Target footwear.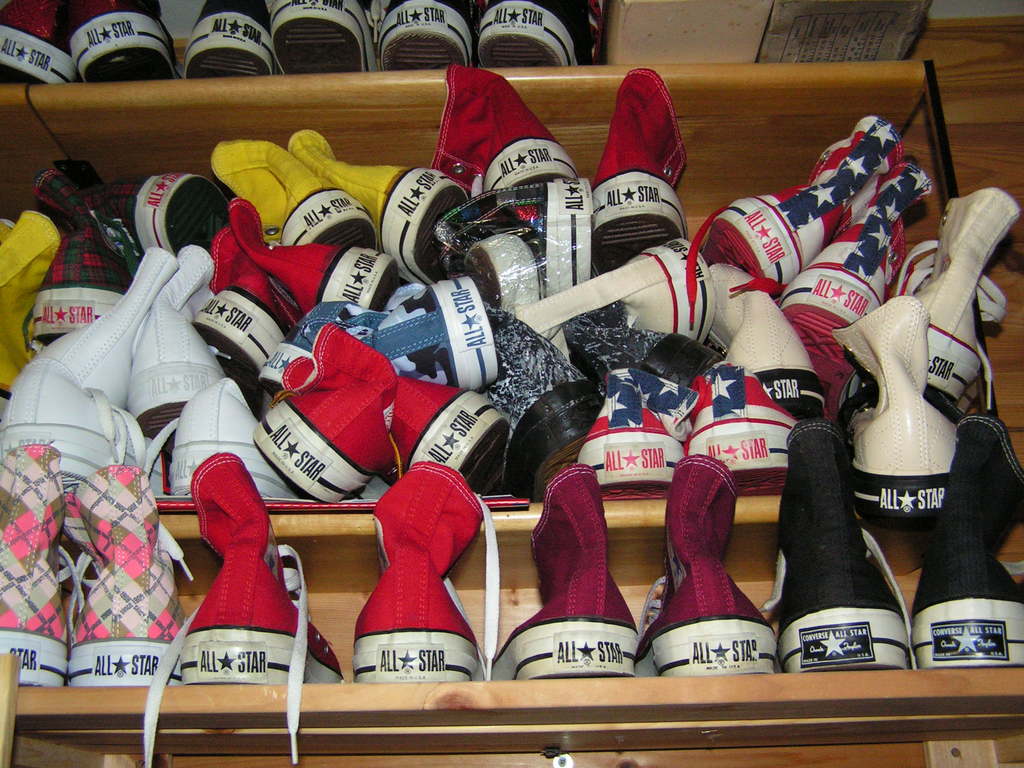
Target region: 642:452:778:678.
